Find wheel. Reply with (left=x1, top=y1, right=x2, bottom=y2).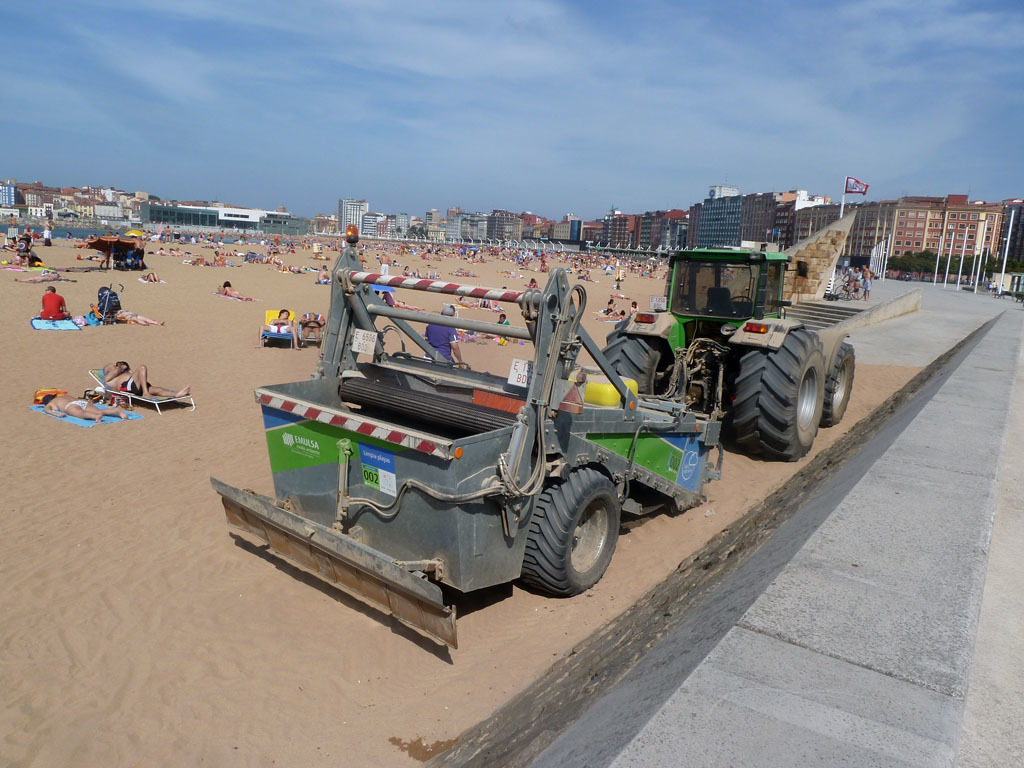
(left=825, top=339, right=859, bottom=428).
